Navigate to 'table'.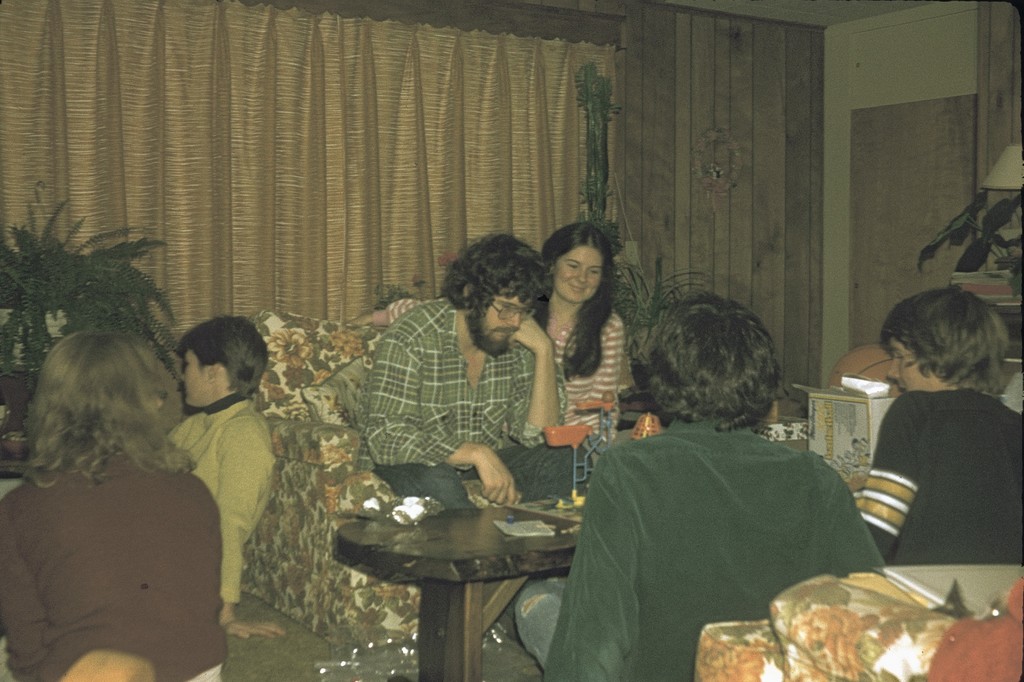
Navigation target: region(317, 464, 605, 660).
